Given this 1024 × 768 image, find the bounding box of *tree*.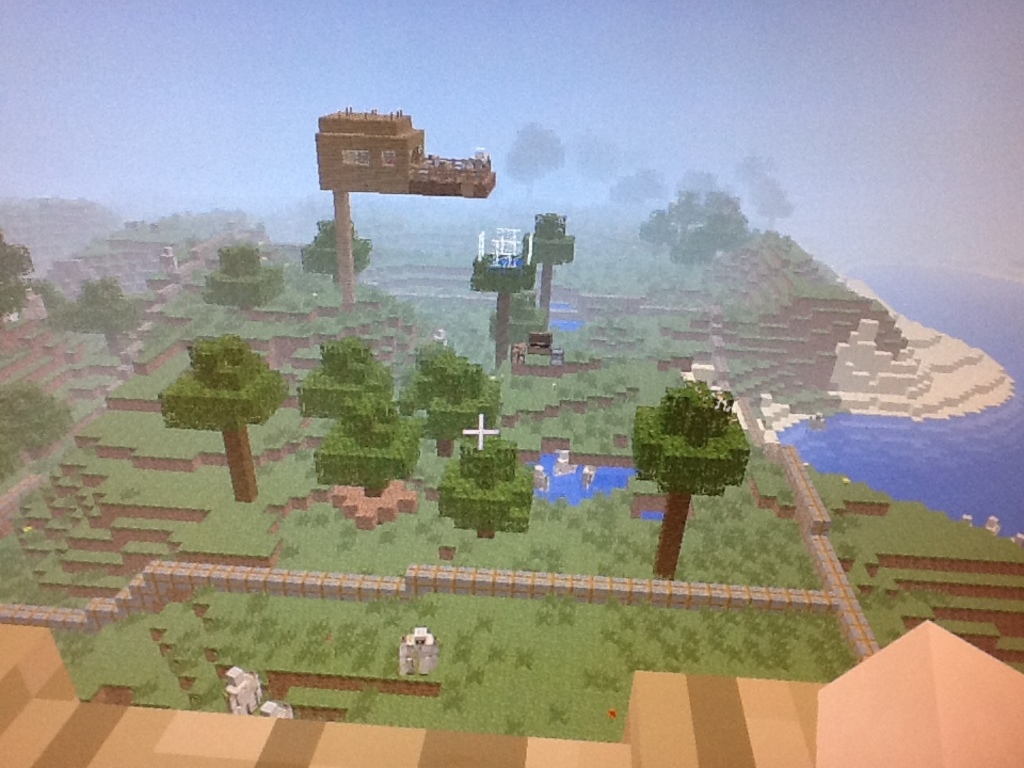
0/383/83/481.
